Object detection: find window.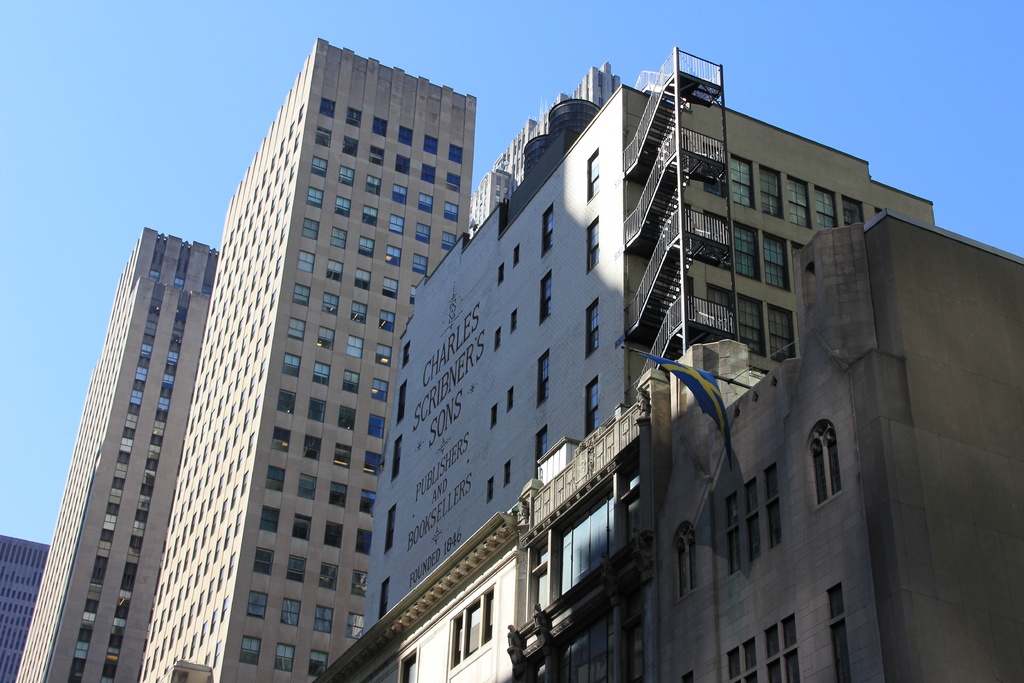
{"x1": 270, "y1": 595, "x2": 303, "y2": 627}.
